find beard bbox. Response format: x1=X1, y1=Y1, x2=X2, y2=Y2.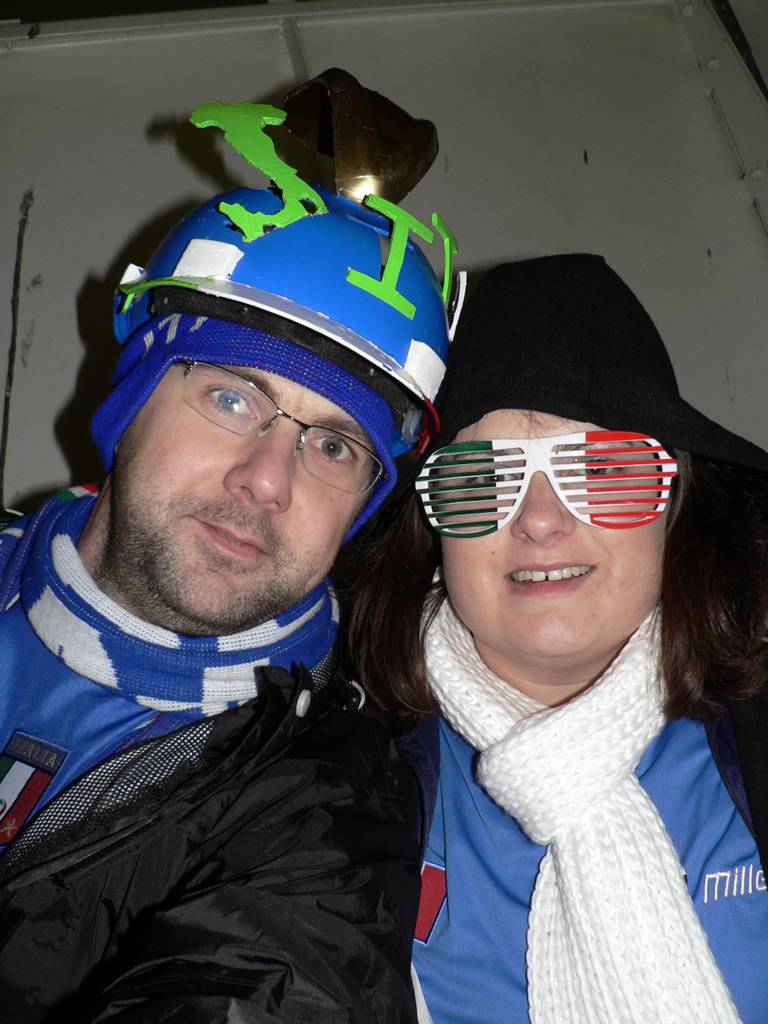
x1=104, y1=502, x2=318, y2=639.
